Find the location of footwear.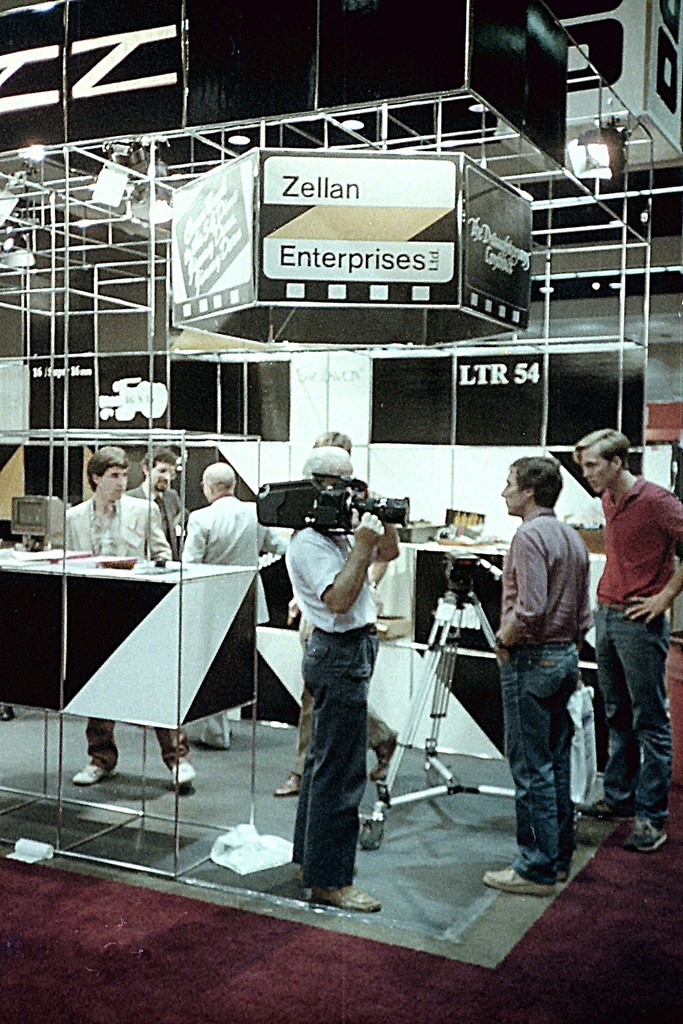
Location: locate(482, 865, 559, 899).
